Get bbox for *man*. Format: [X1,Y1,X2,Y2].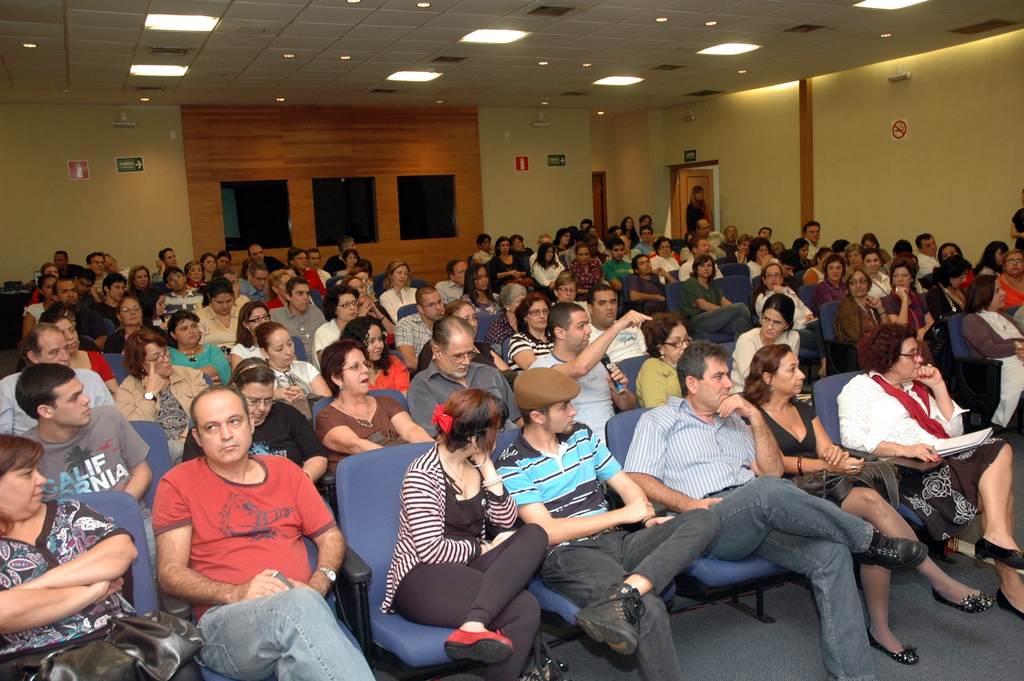
[230,258,279,308].
